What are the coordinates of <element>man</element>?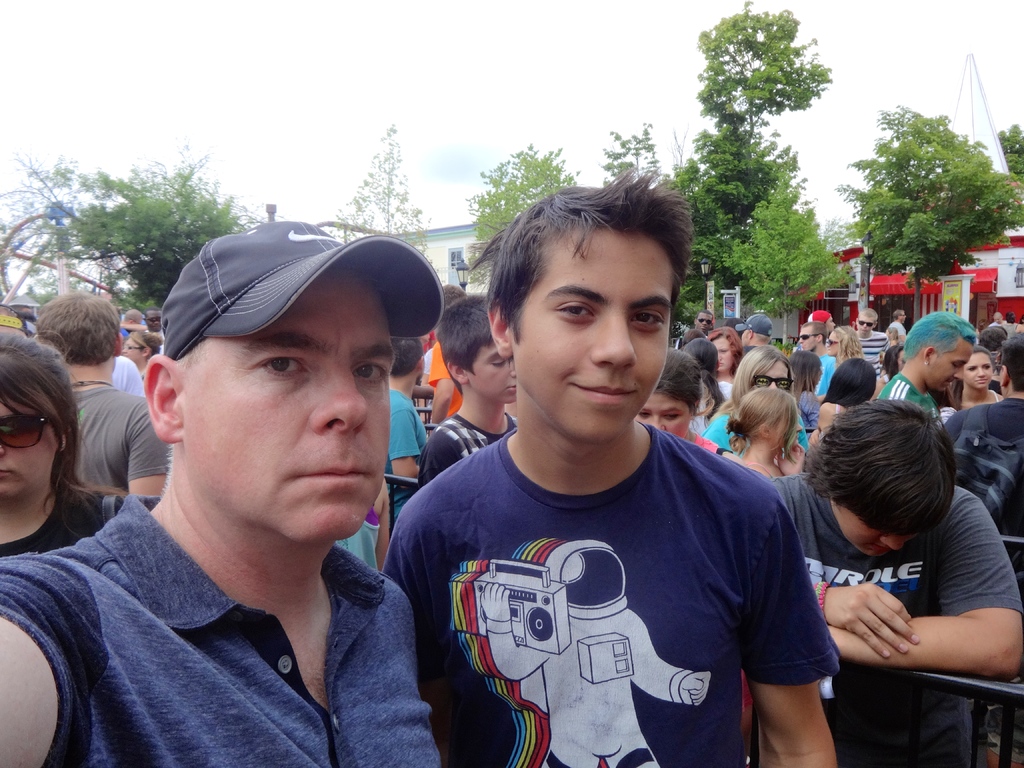
{"left": 36, "top": 210, "right": 504, "bottom": 767}.
